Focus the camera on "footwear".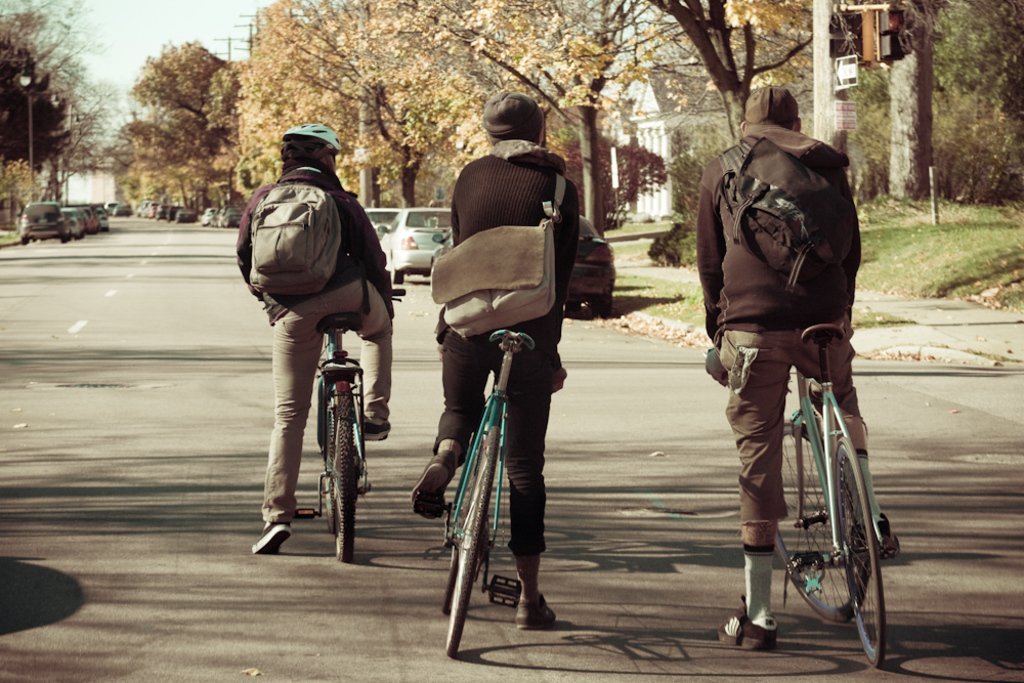
Focus region: (x1=860, y1=515, x2=894, y2=544).
